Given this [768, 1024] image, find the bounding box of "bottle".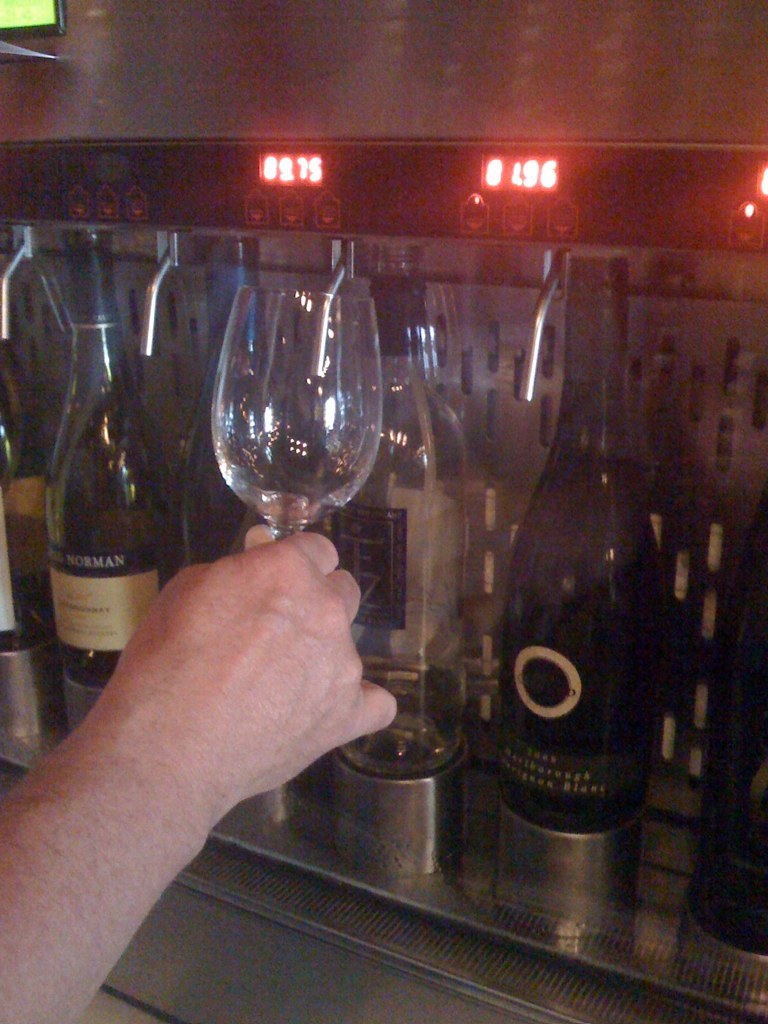
rect(186, 230, 317, 565).
